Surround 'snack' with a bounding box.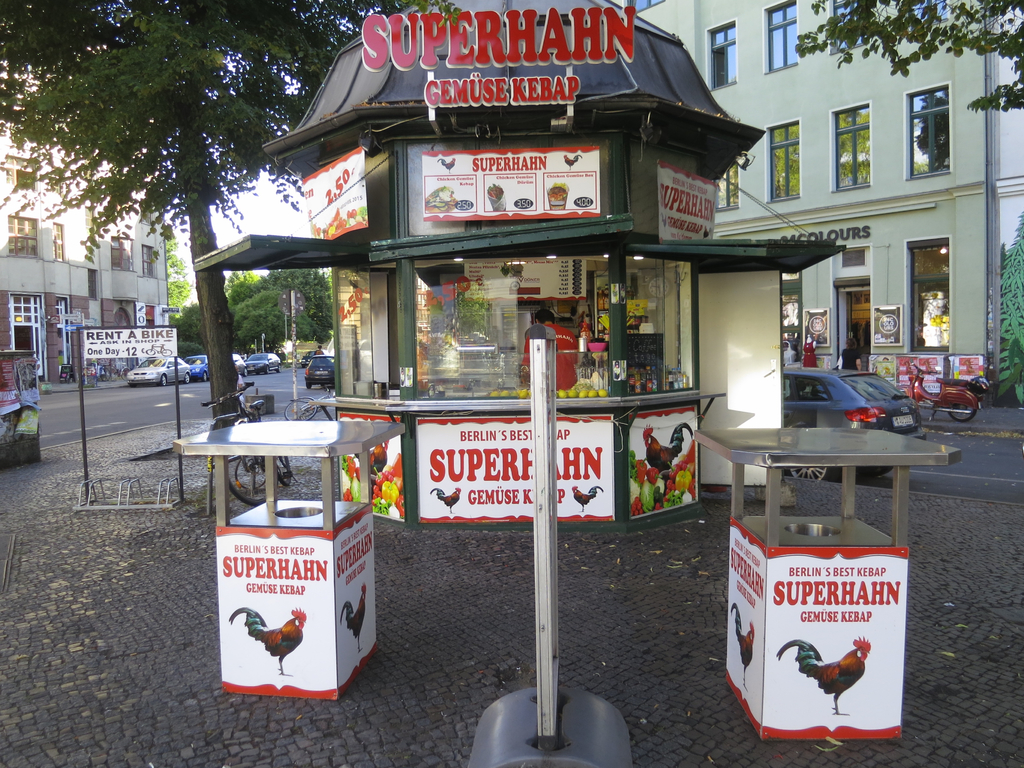
[left=488, top=183, right=501, bottom=201].
